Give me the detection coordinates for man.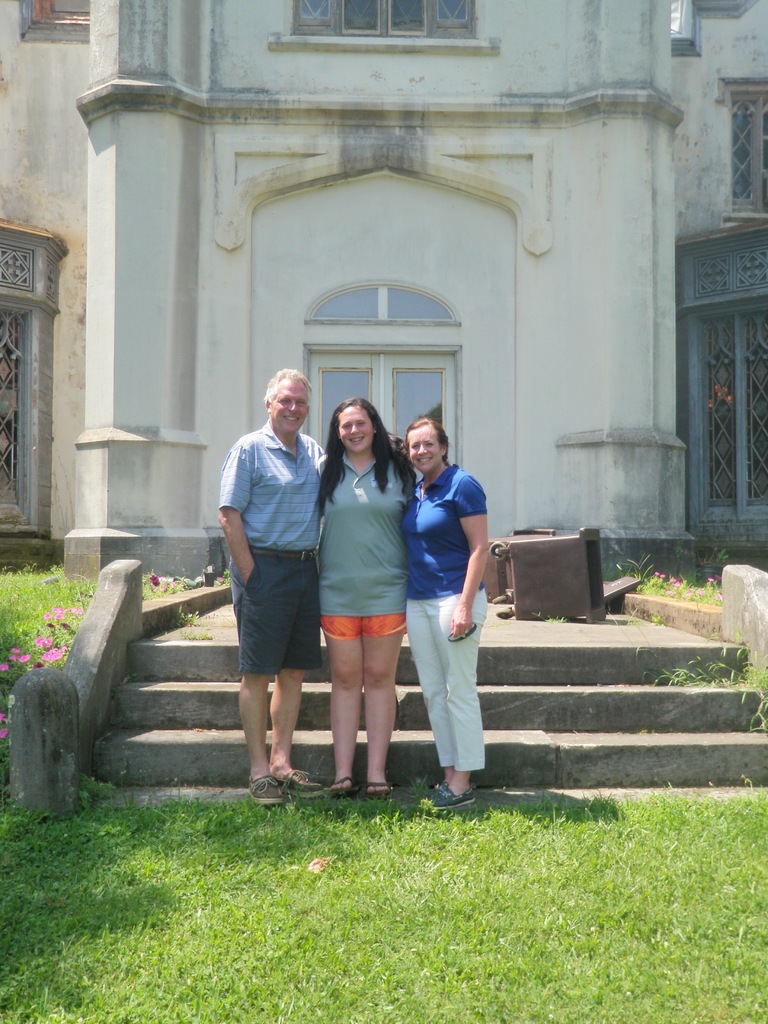
[211,367,349,818].
